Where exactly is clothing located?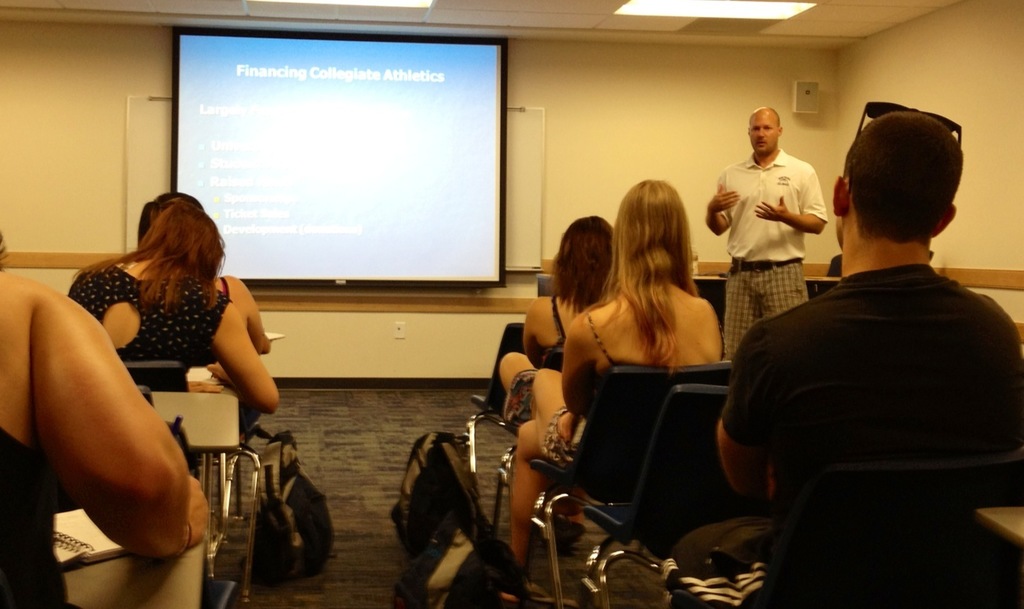
Its bounding box is select_region(67, 263, 224, 388).
